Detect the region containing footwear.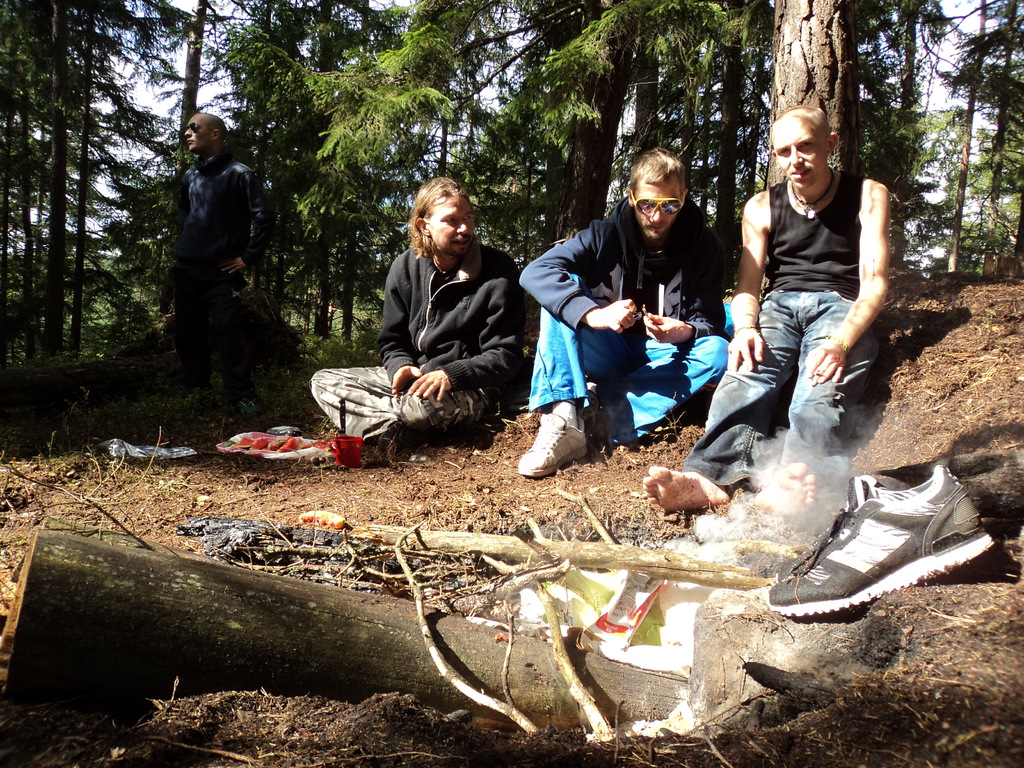
crop(517, 412, 588, 479).
